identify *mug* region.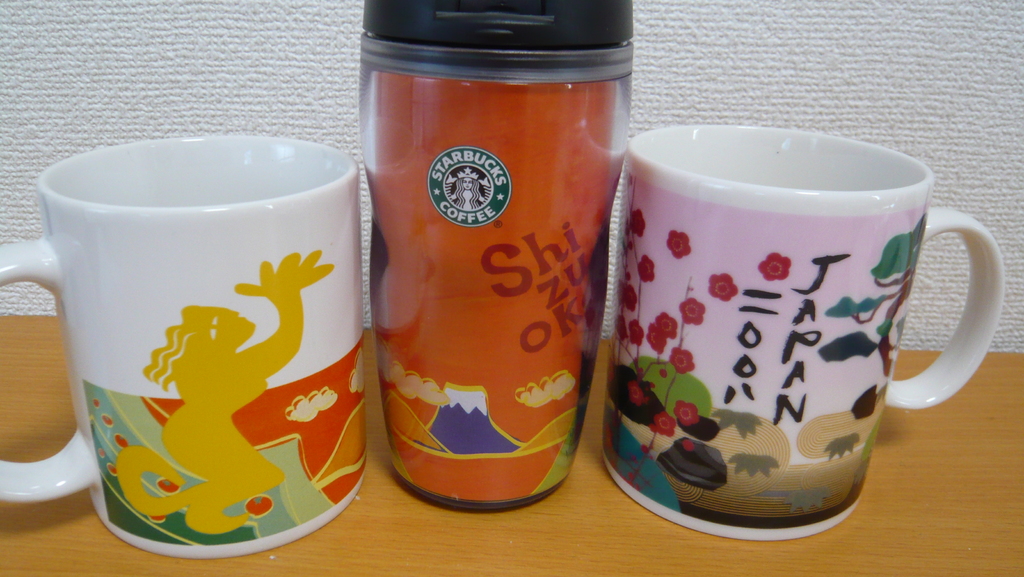
Region: (598,128,1002,544).
